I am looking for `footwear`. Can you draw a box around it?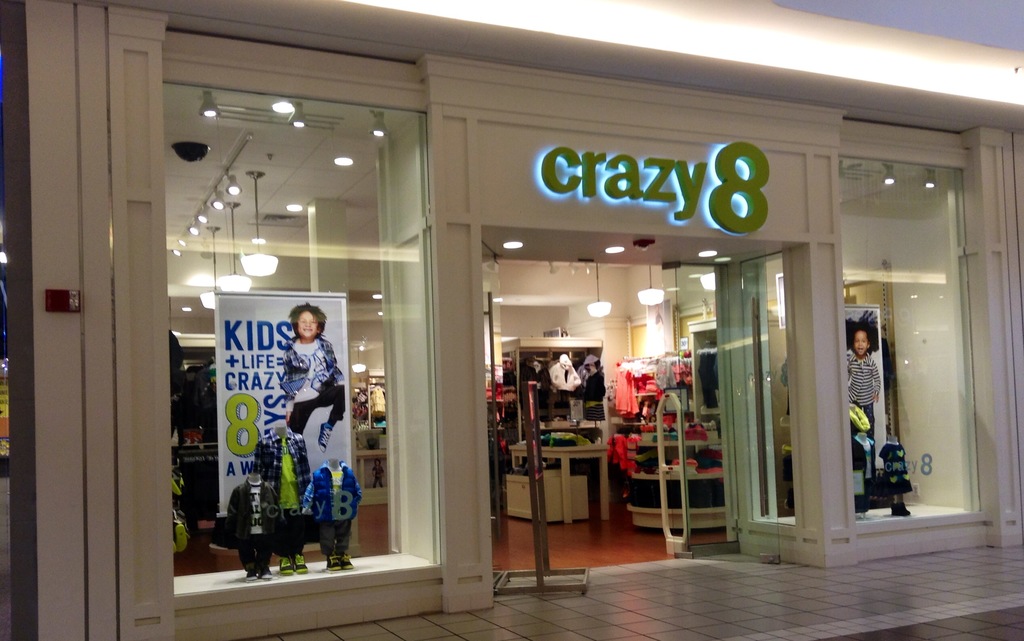
Sure, the bounding box is locate(326, 556, 339, 571).
